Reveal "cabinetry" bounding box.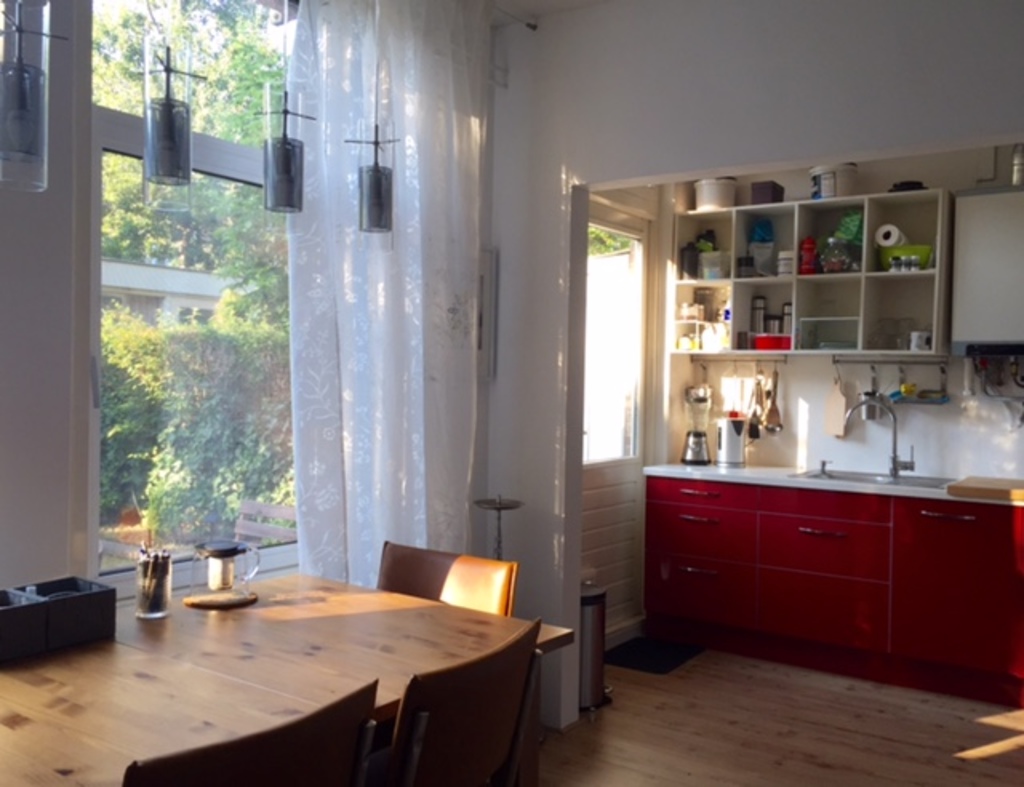
Revealed: select_region(770, 478, 891, 670).
